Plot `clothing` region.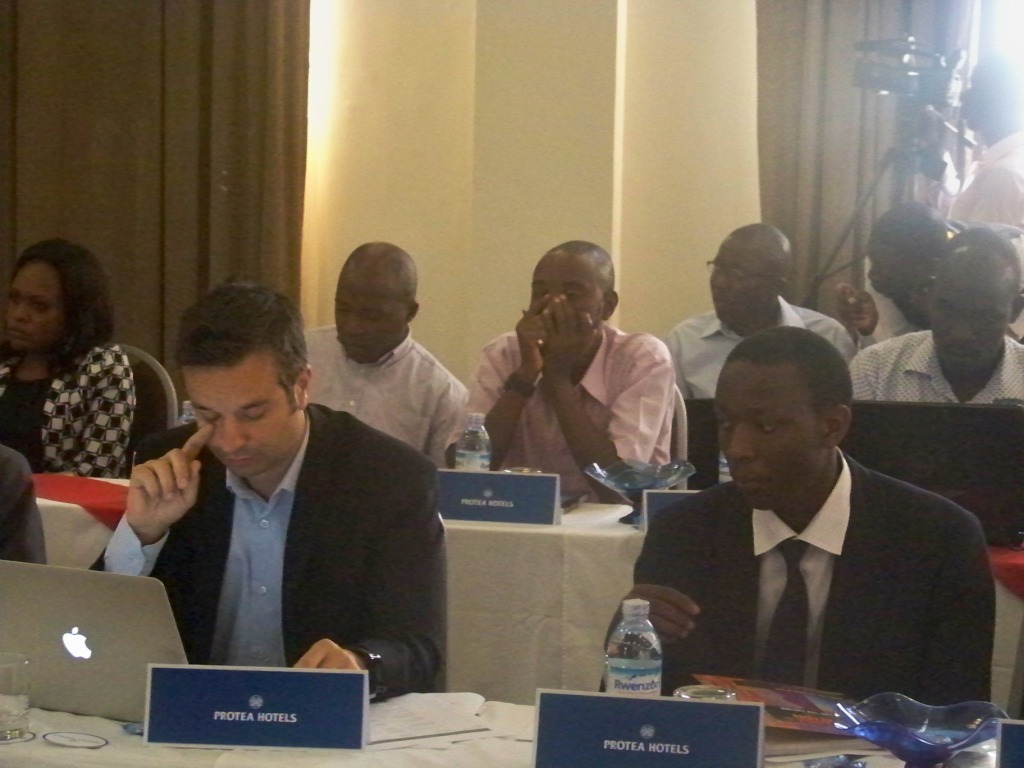
Plotted at bbox=[944, 130, 1023, 238].
